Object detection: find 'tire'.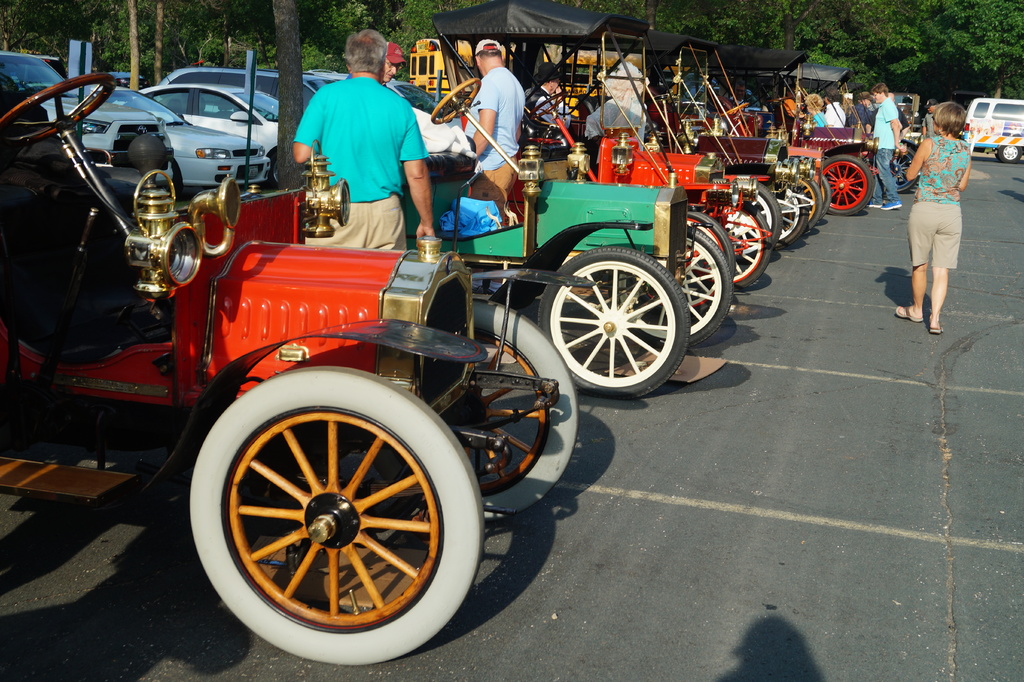
(1000, 143, 1018, 161).
